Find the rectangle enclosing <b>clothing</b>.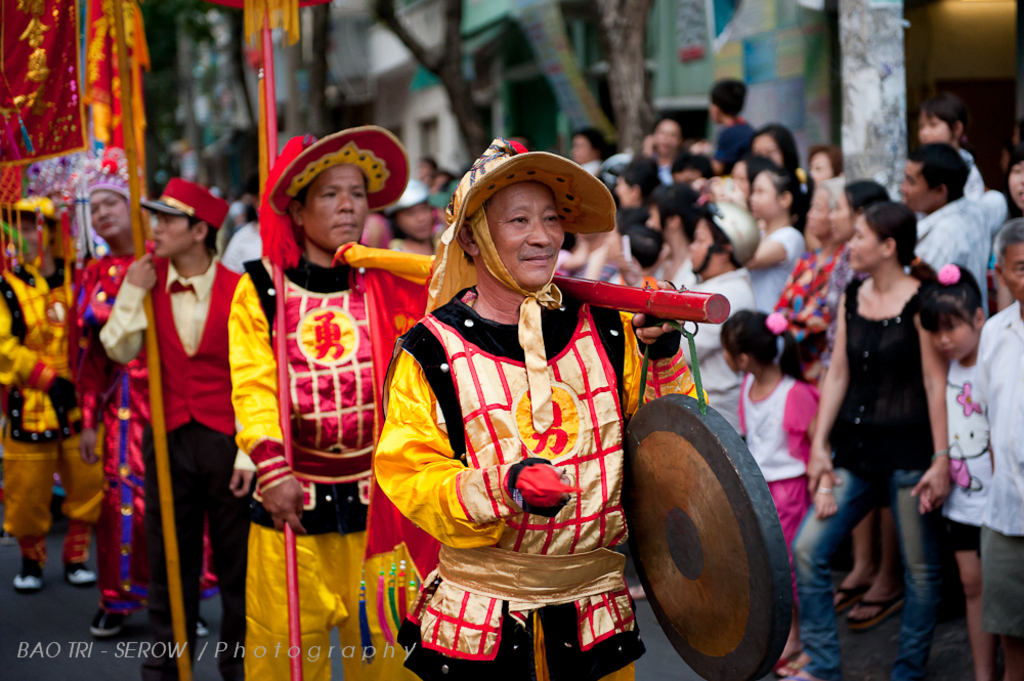
{"x1": 972, "y1": 299, "x2": 1023, "y2": 633}.
